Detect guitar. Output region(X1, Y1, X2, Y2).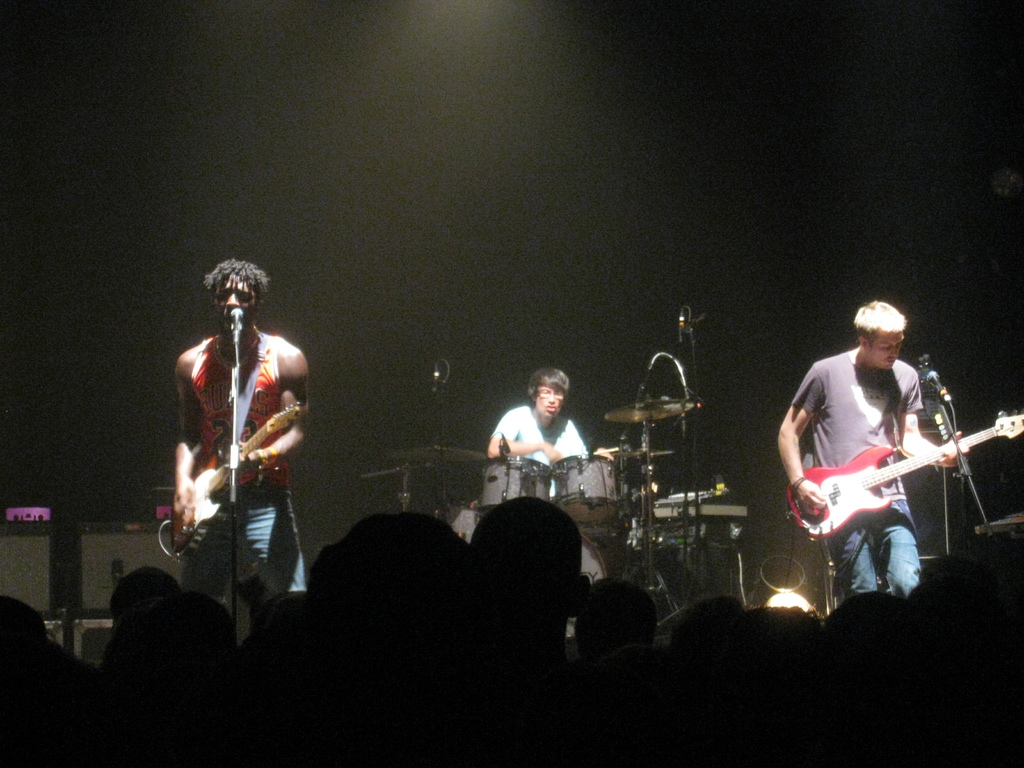
region(796, 410, 998, 548).
